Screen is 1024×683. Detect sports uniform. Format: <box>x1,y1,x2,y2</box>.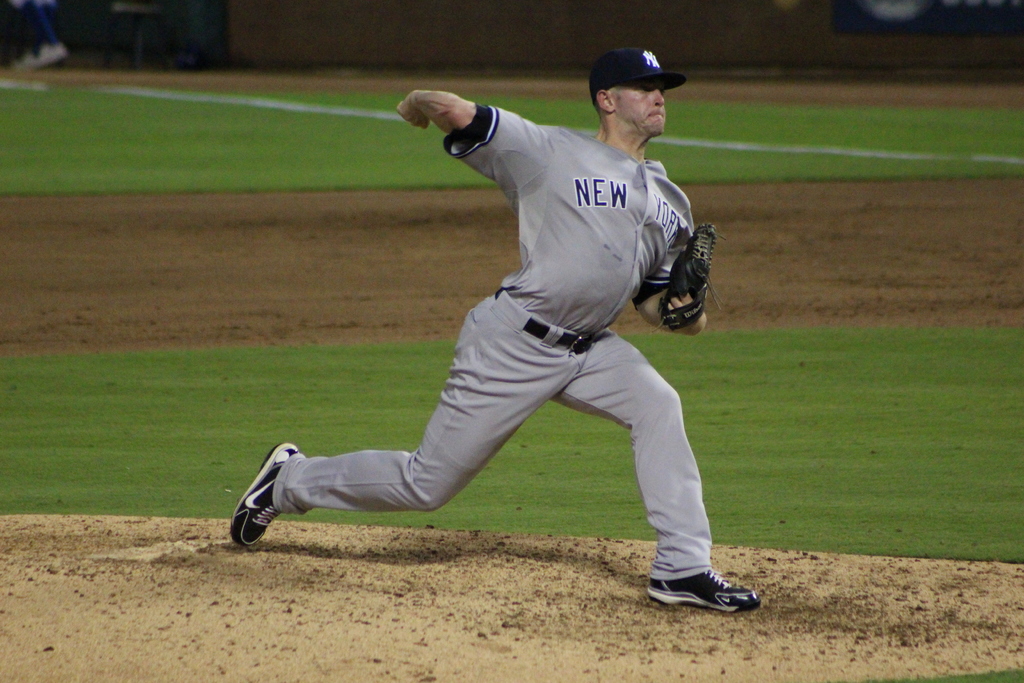
<box>232,40,772,603</box>.
